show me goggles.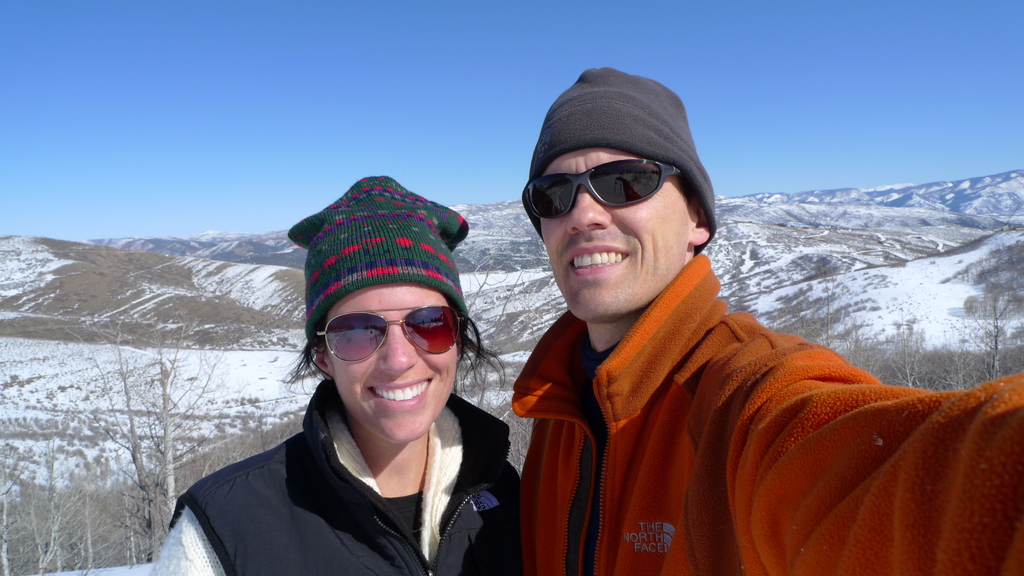
goggles is here: pyautogui.locateOnScreen(534, 145, 698, 212).
